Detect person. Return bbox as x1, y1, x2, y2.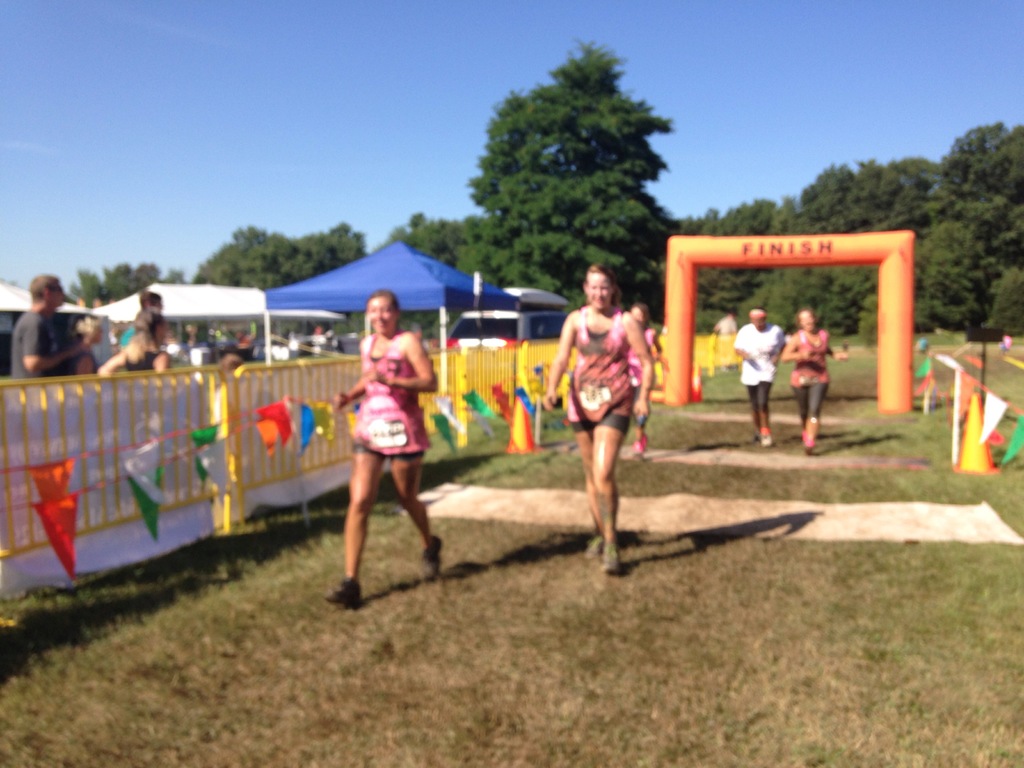
10, 276, 91, 376.
